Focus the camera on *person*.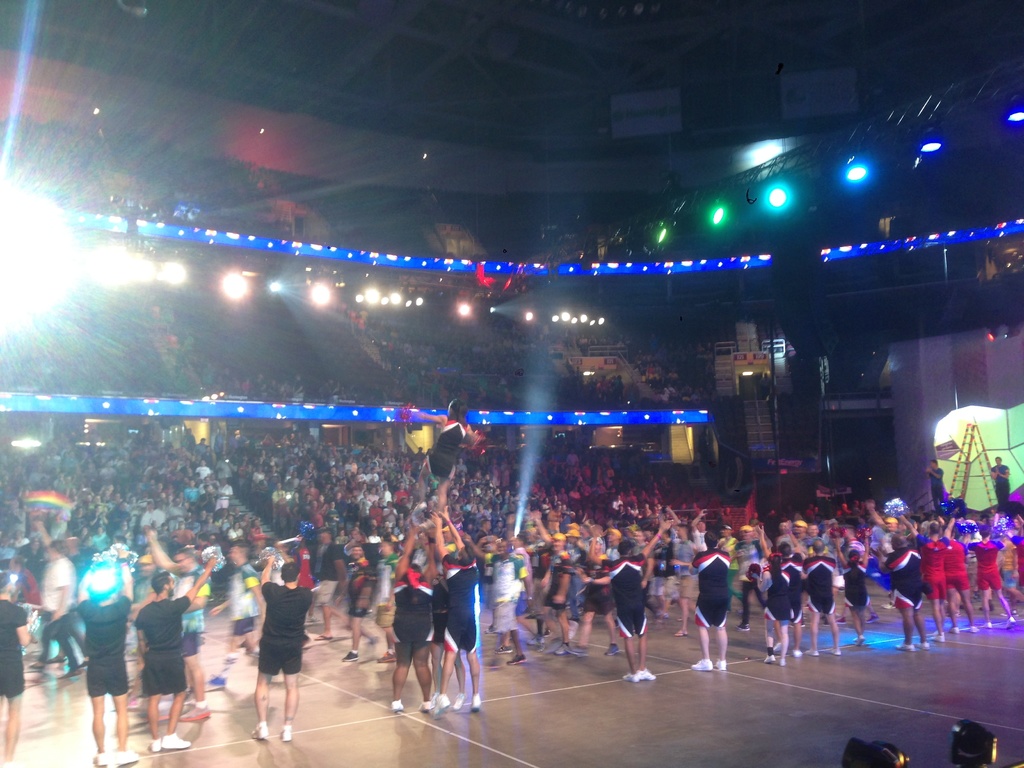
Focus region: x1=755, y1=543, x2=801, y2=662.
